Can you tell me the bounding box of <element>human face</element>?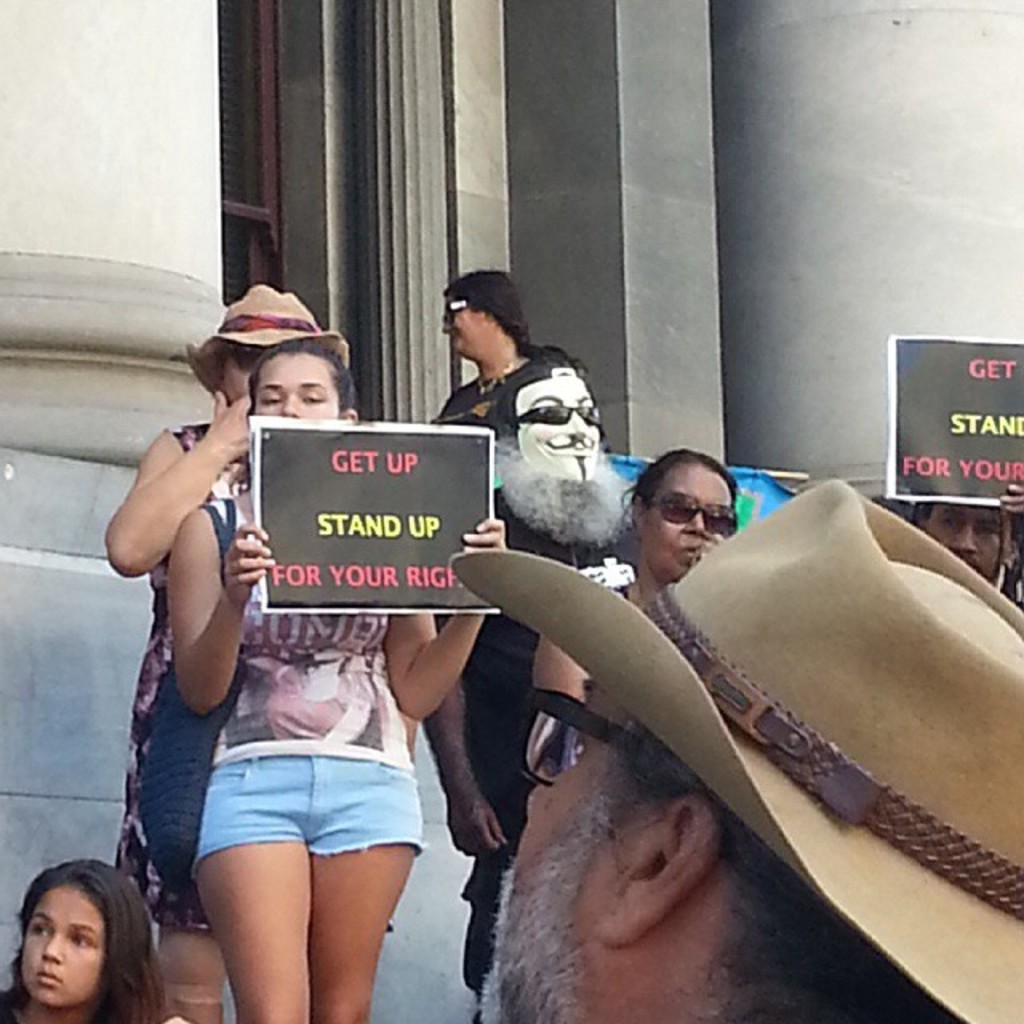
detection(482, 682, 640, 1022).
